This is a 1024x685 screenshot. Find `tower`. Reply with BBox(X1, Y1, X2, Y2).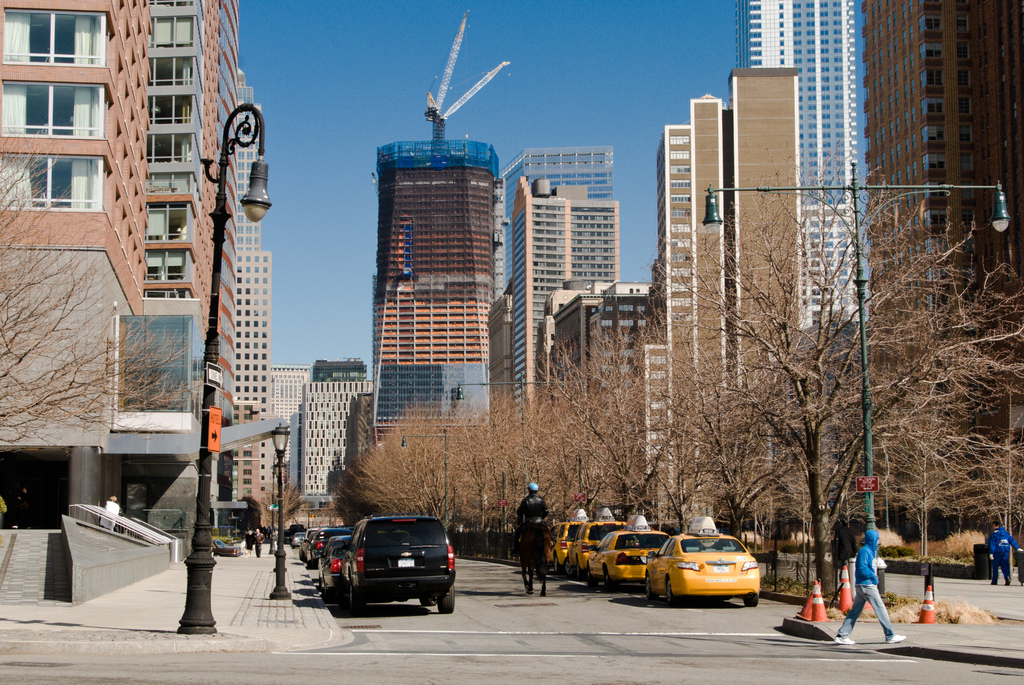
BBox(511, 179, 624, 417).
